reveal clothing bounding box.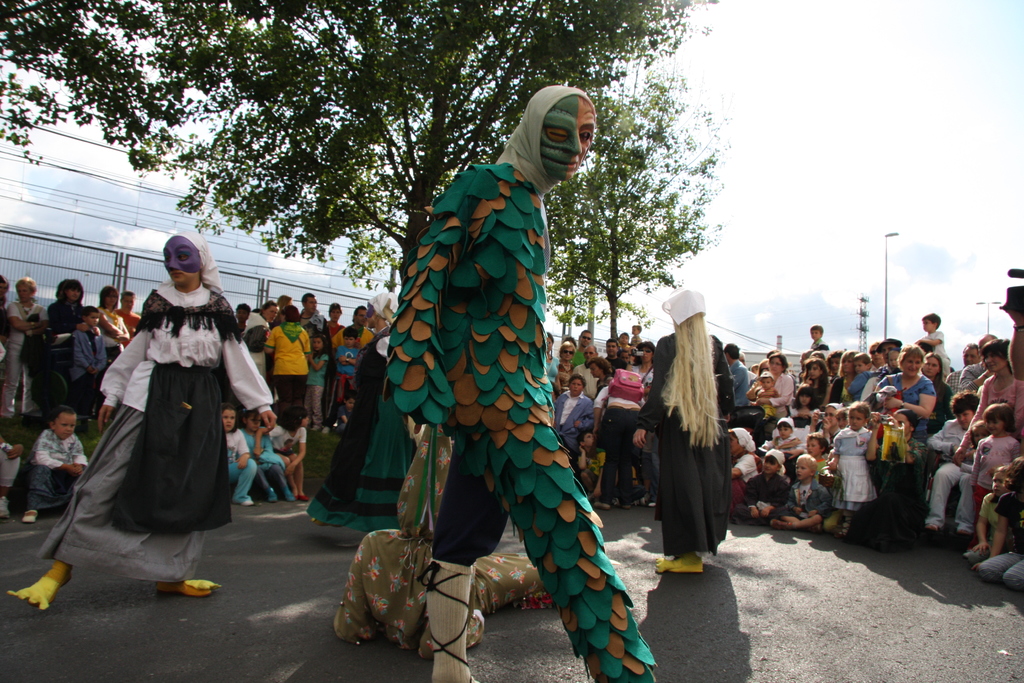
Revealed: <region>326, 325, 376, 352</region>.
